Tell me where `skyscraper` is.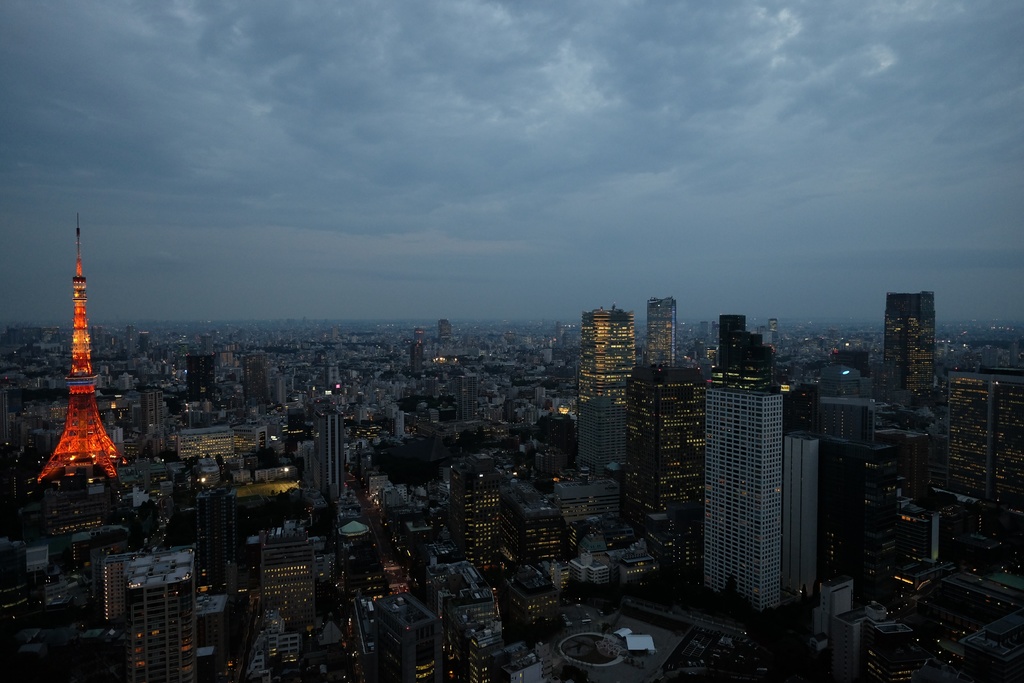
`skyscraper` is at [x1=641, y1=295, x2=678, y2=372].
